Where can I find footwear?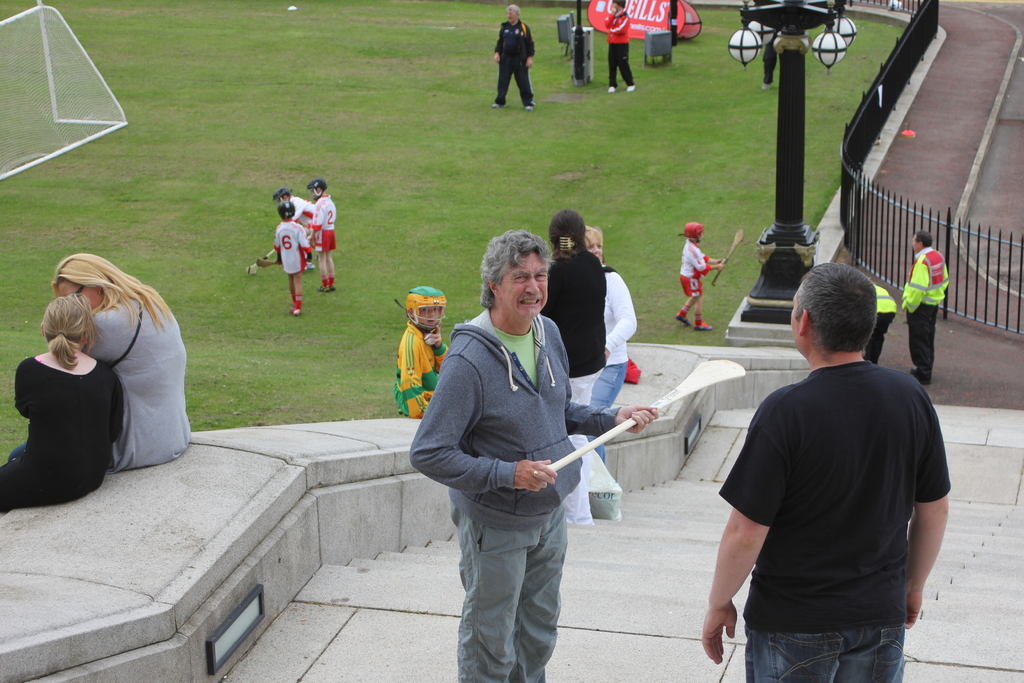
You can find it at pyautogui.locateOnScreen(325, 265, 337, 290).
